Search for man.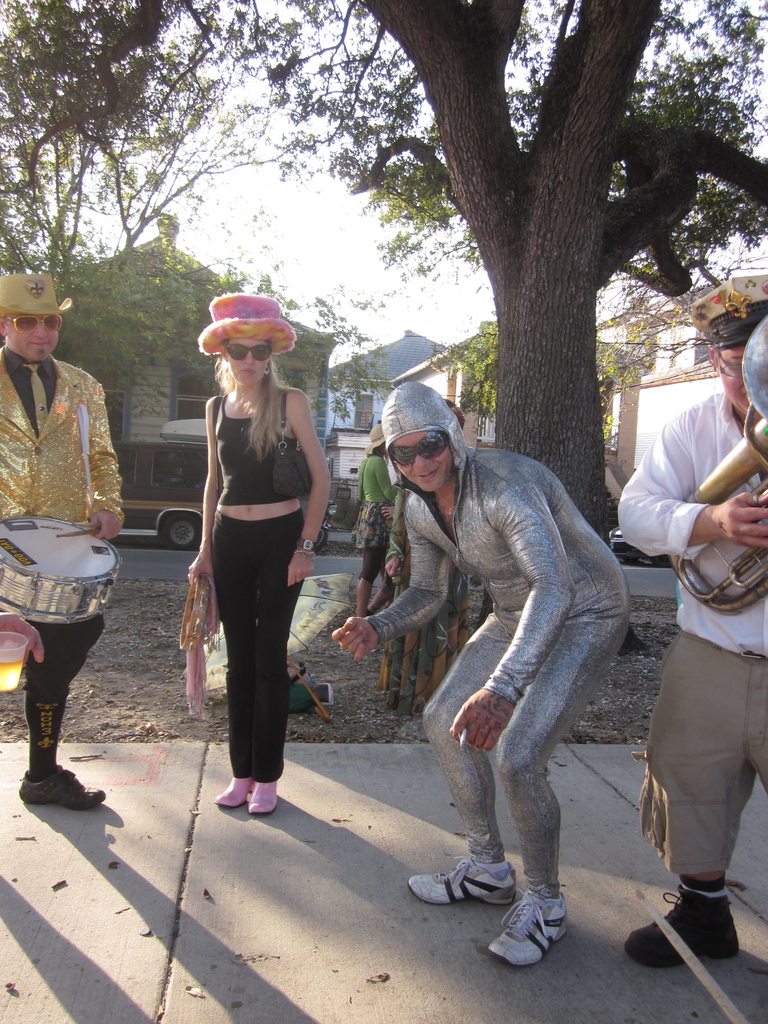
Found at box=[0, 266, 126, 807].
